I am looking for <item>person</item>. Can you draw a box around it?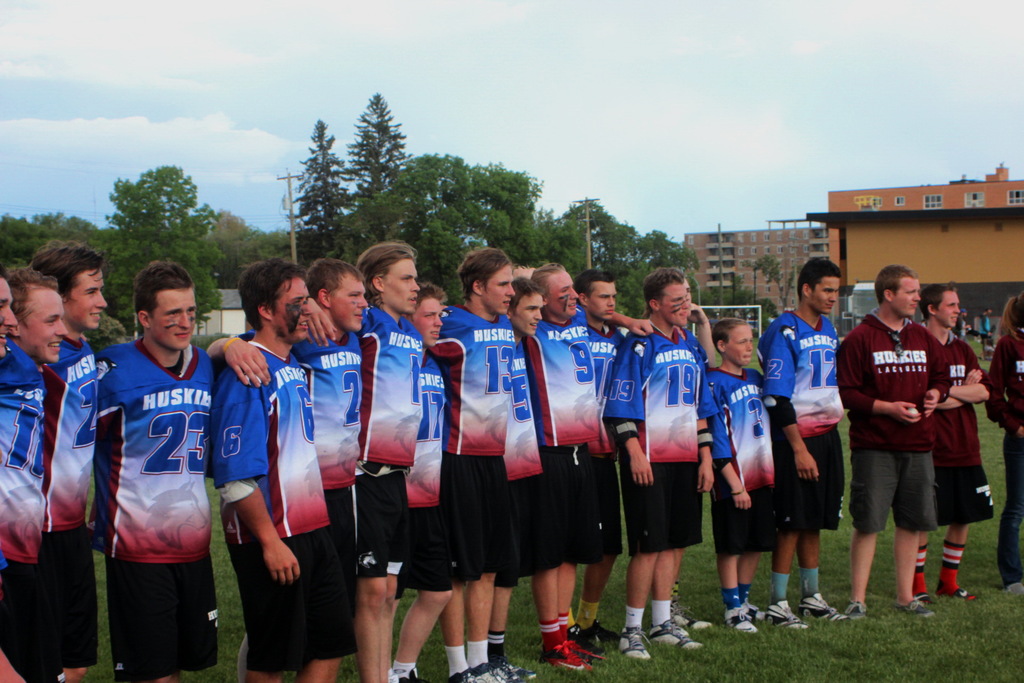
Sure, the bounding box is bbox(358, 245, 422, 682).
